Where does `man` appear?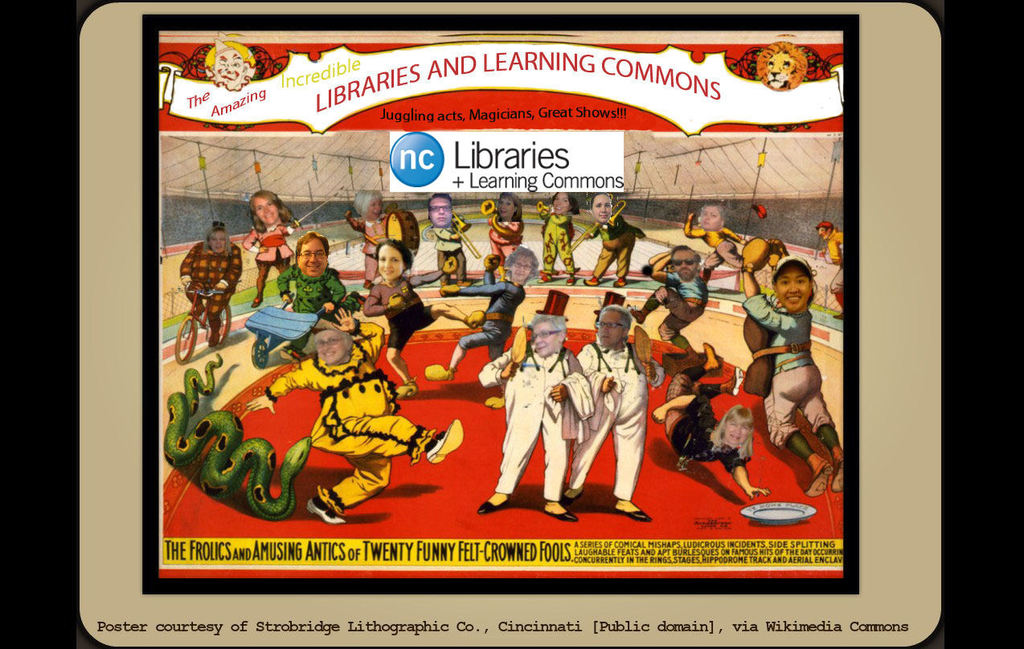
Appears at [272, 223, 350, 363].
